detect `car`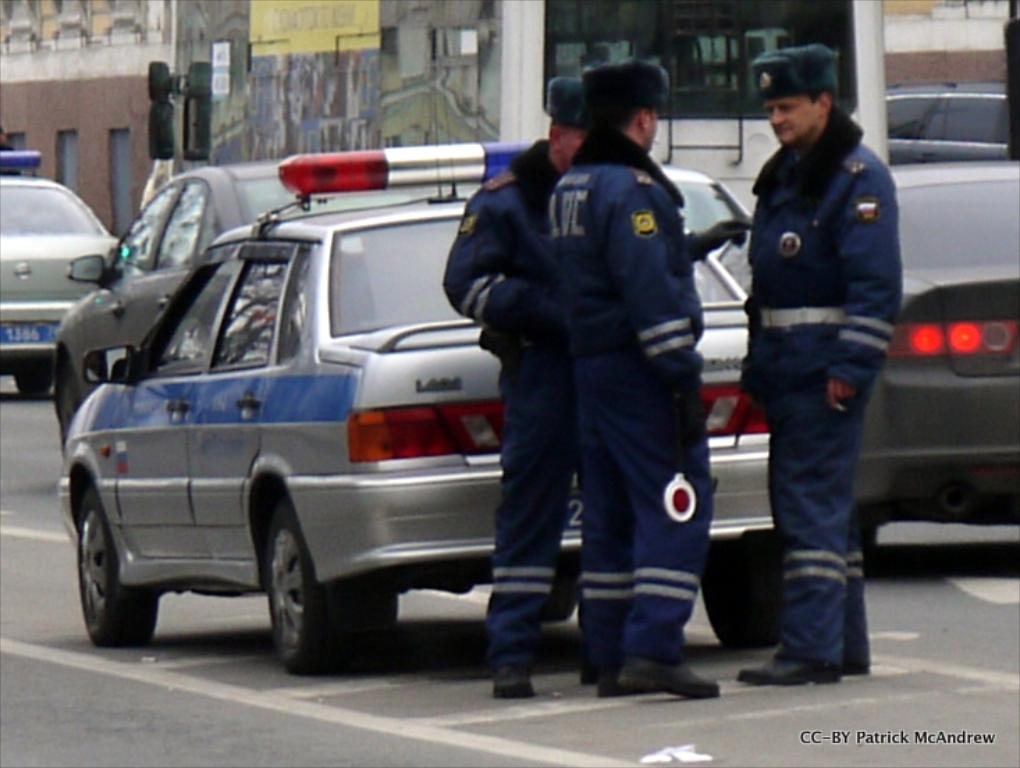
Rect(51, 139, 785, 680)
